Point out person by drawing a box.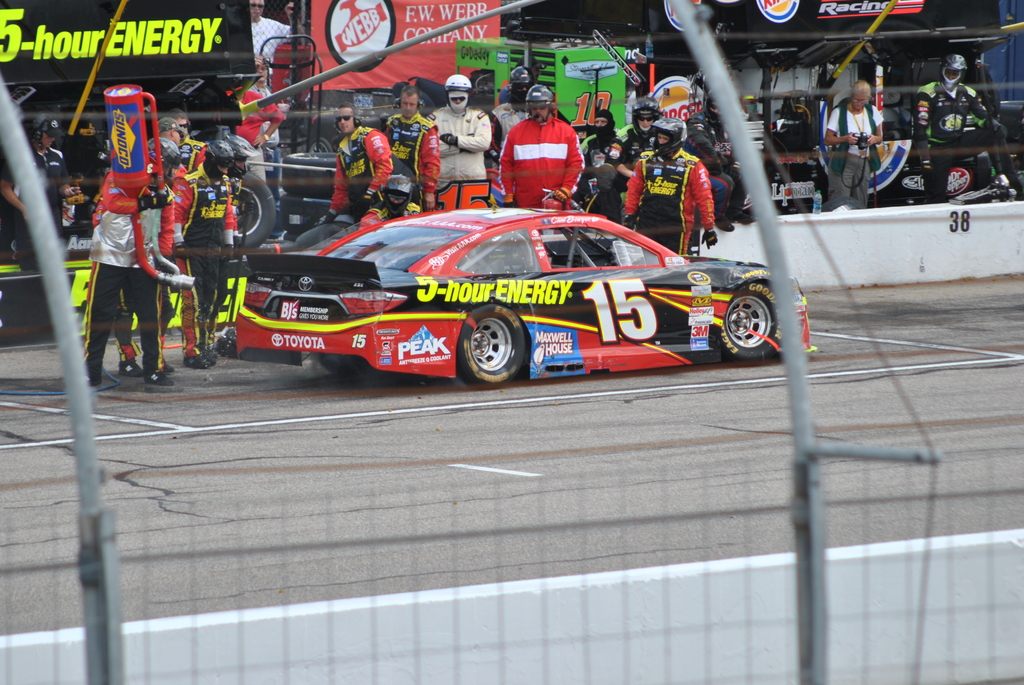
pyautogui.locateOnScreen(77, 159, 177, 388).
